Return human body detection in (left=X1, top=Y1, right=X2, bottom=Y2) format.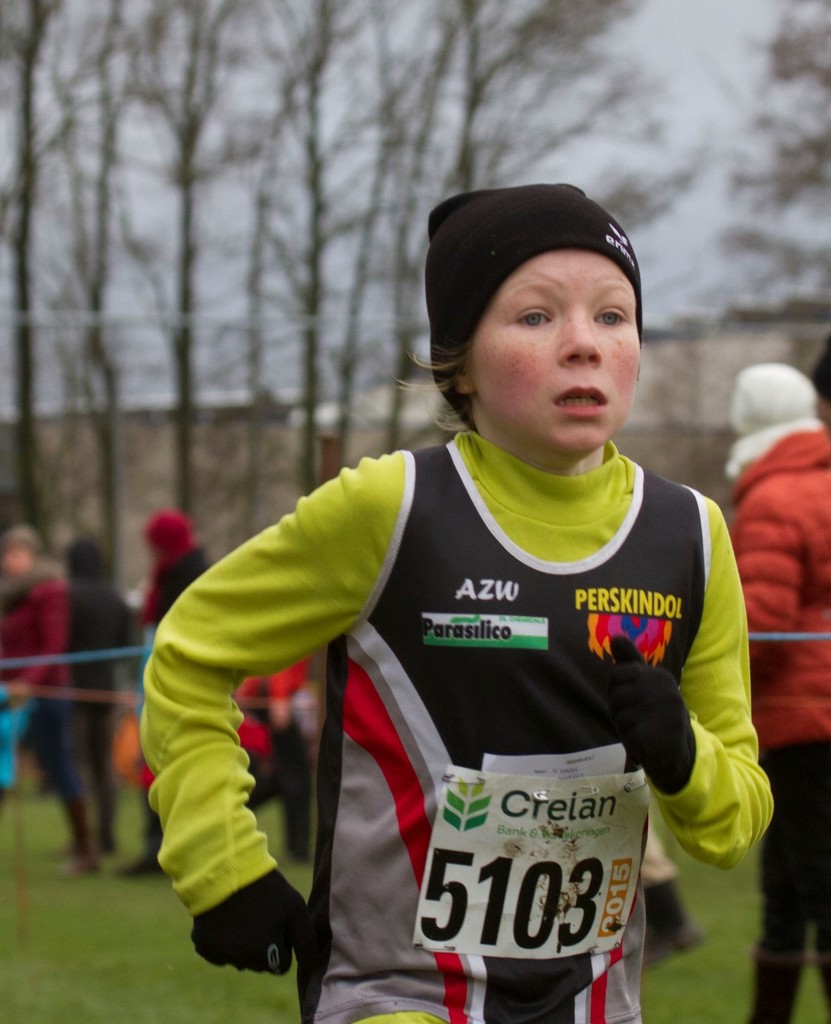
(left=54, top=584, right=140, bottom=859).
